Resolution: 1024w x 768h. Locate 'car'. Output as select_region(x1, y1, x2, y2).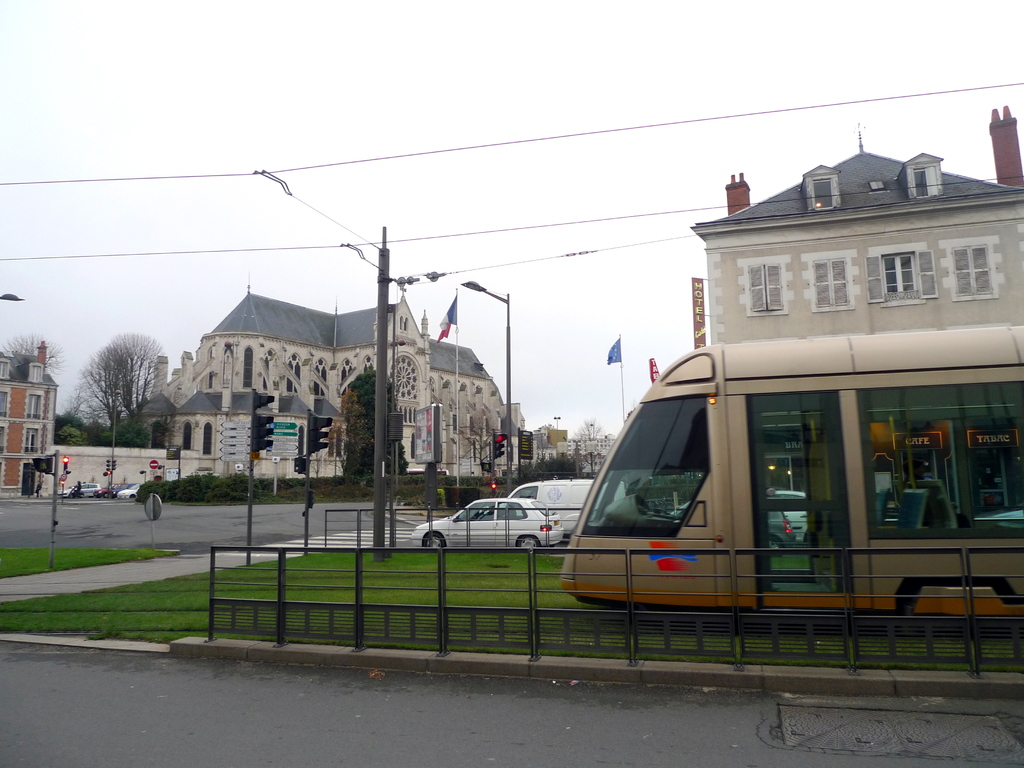
select_region(94, 483, 121, 494).
